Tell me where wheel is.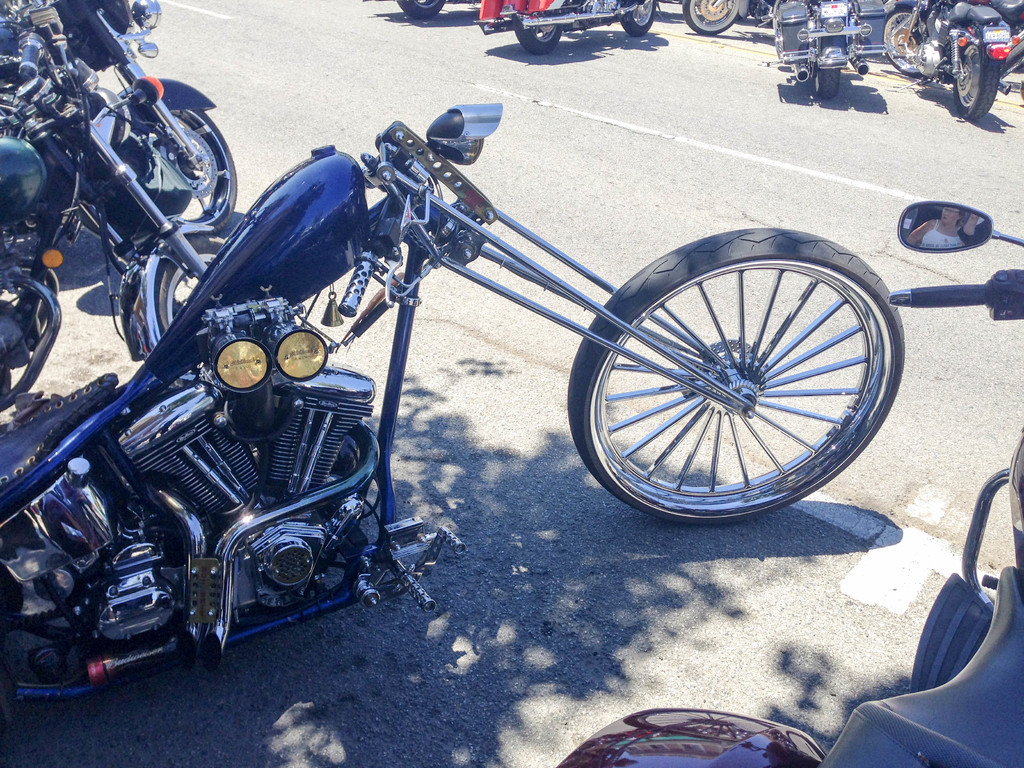
wheel is at l=618, t=0, r=653, b=37.
